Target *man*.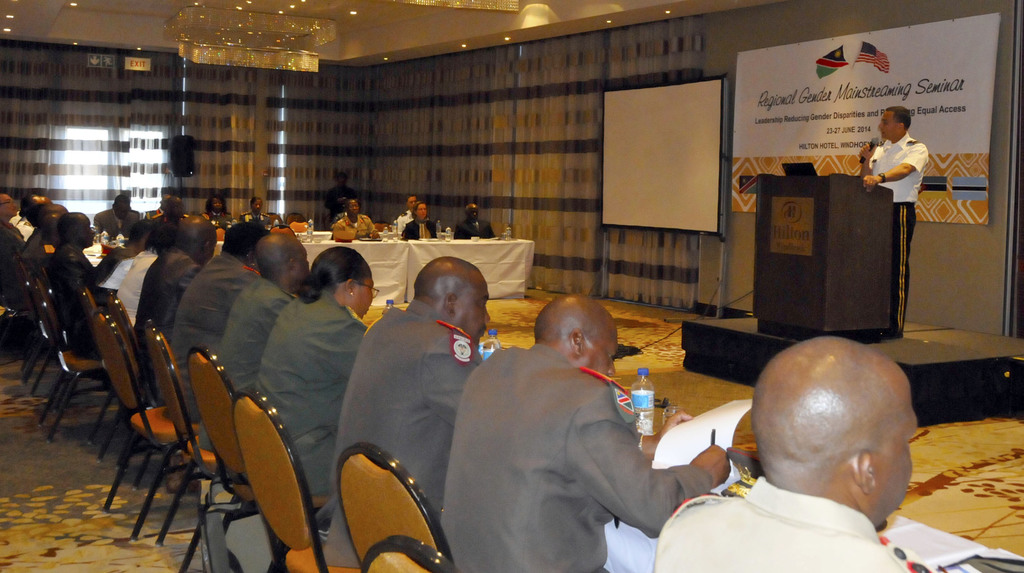
Target region: (341, 194, 374, 228).
